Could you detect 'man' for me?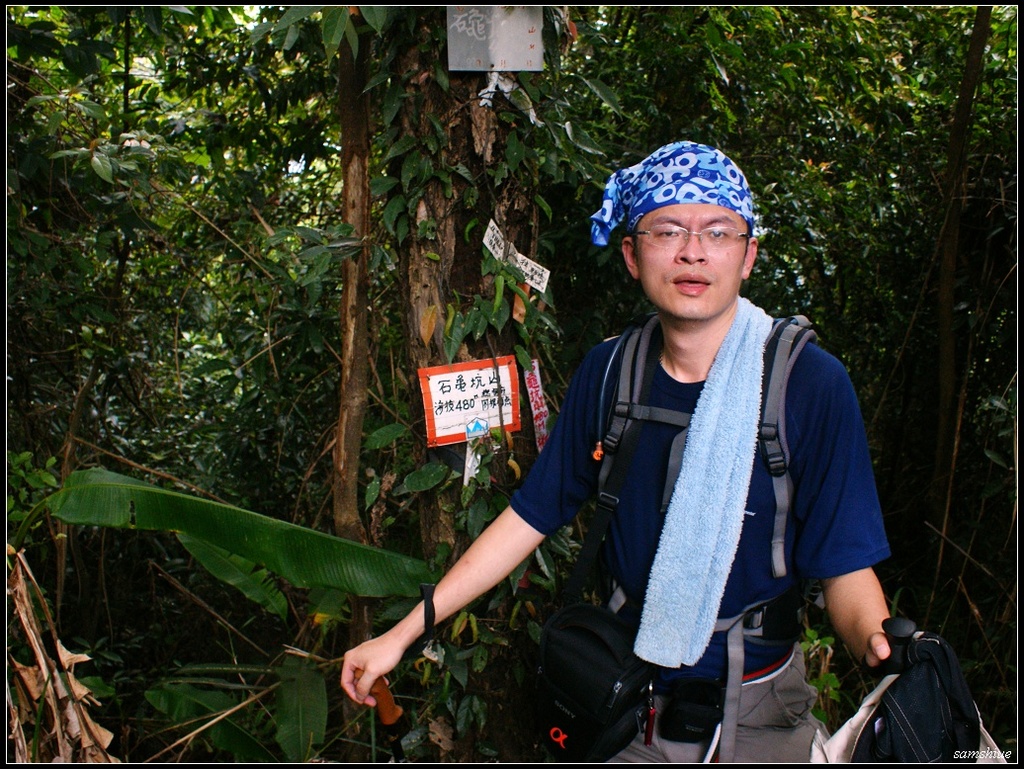
Detection result: left=423, top=156, right=917, bottom=750.
